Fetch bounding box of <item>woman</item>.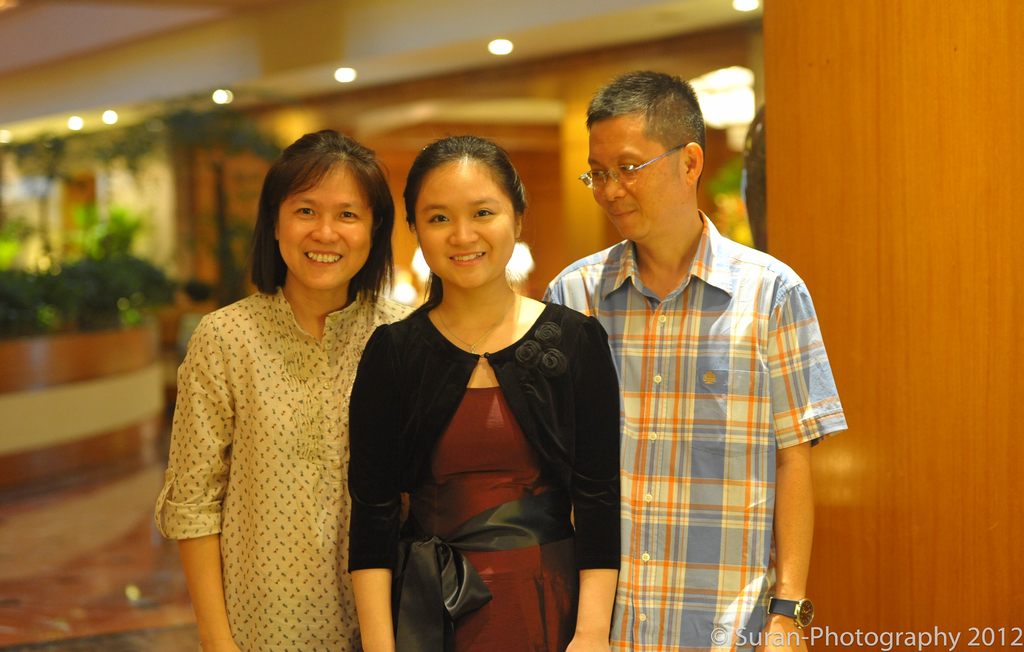
Bbox: 159:131:415:651.
